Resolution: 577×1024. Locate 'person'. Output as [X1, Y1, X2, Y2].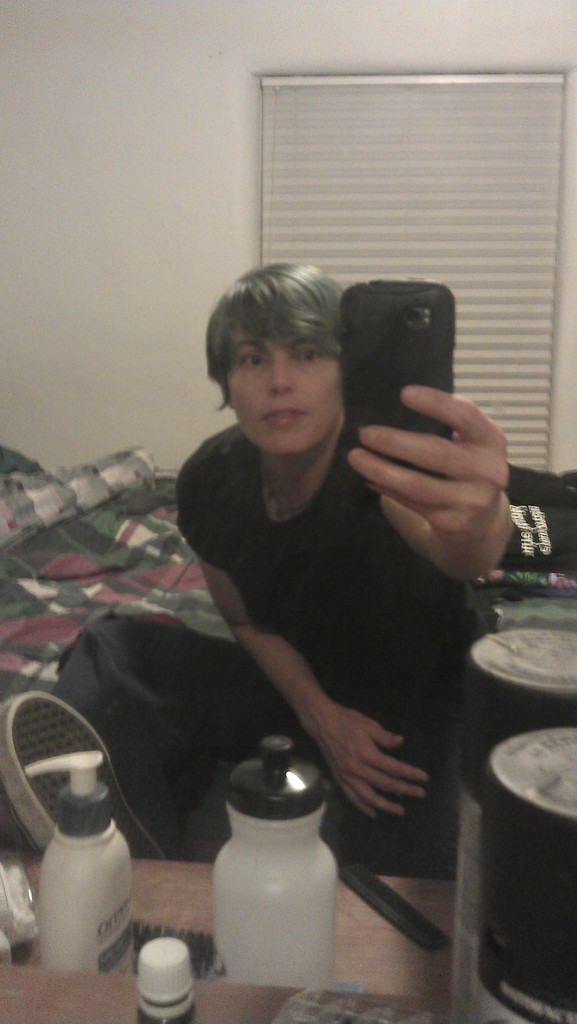
[126, 196, 513, 954].
